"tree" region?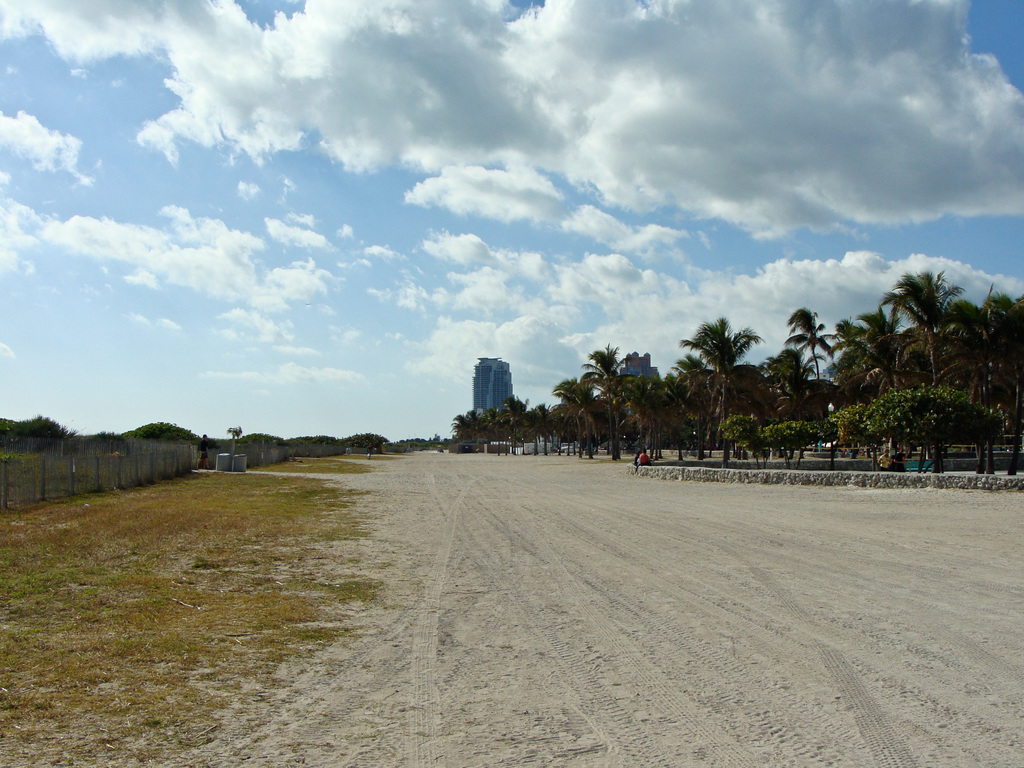
x1=715, y1=411, x2=762, y2=461
